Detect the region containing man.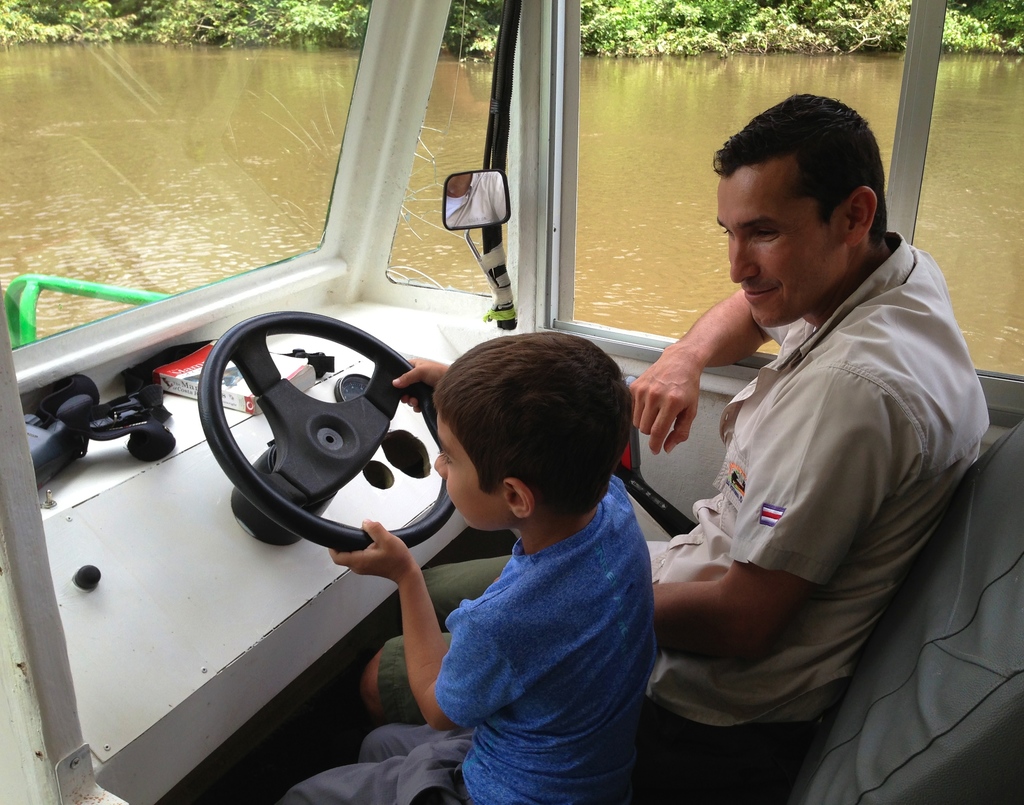
crop(357, 89, 989, 799).
